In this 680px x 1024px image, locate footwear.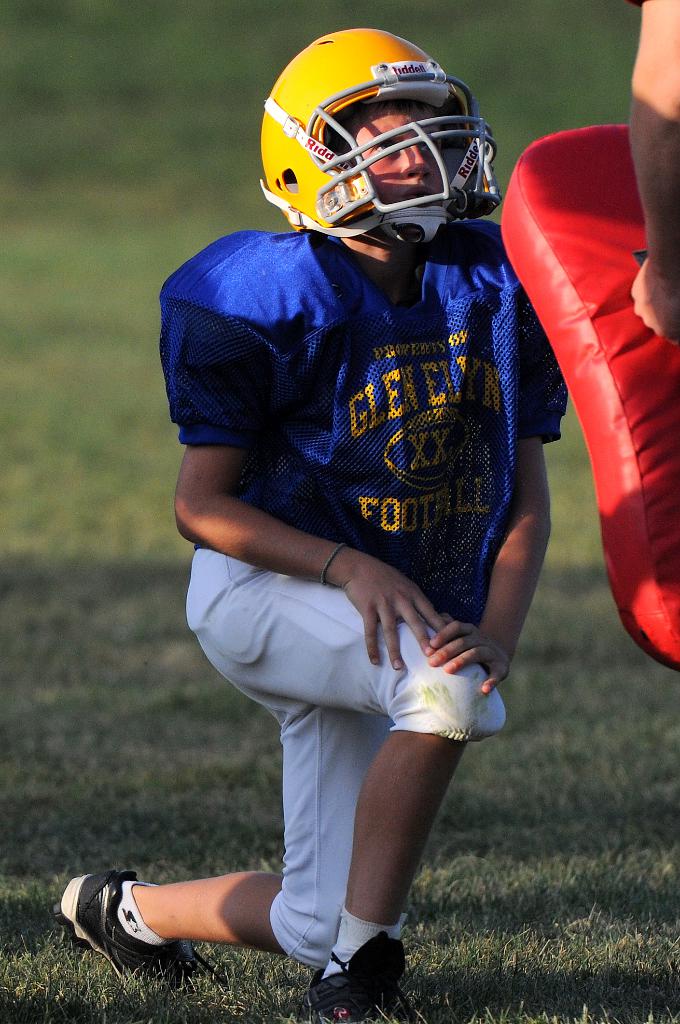
Bounding box: [left=48, top=867, right=221, bottom=993].
